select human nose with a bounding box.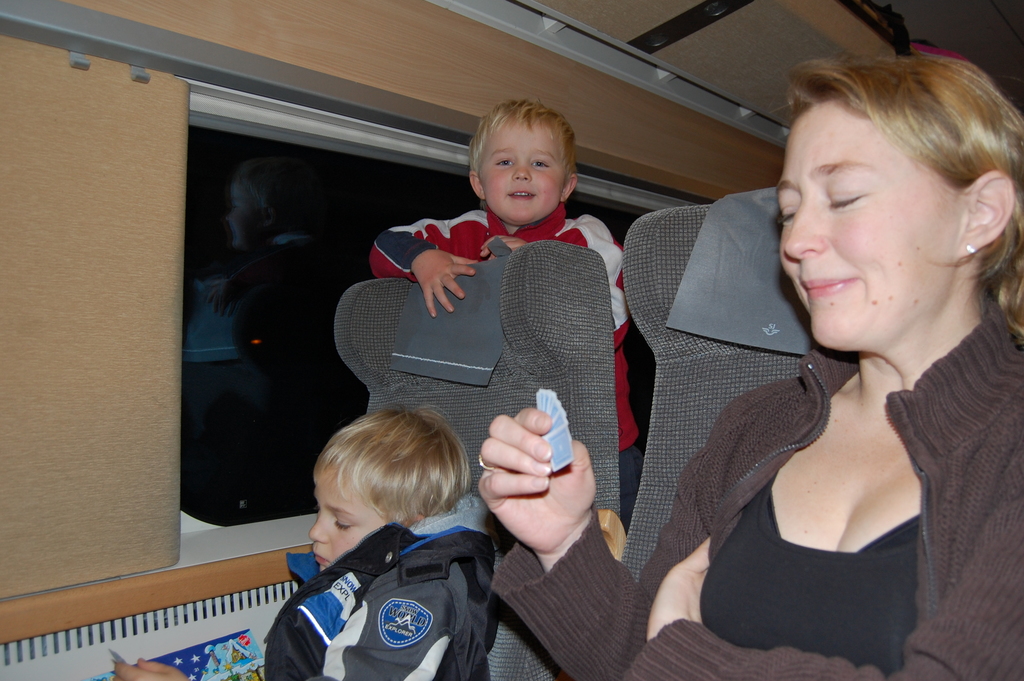
784:201:829:261.
